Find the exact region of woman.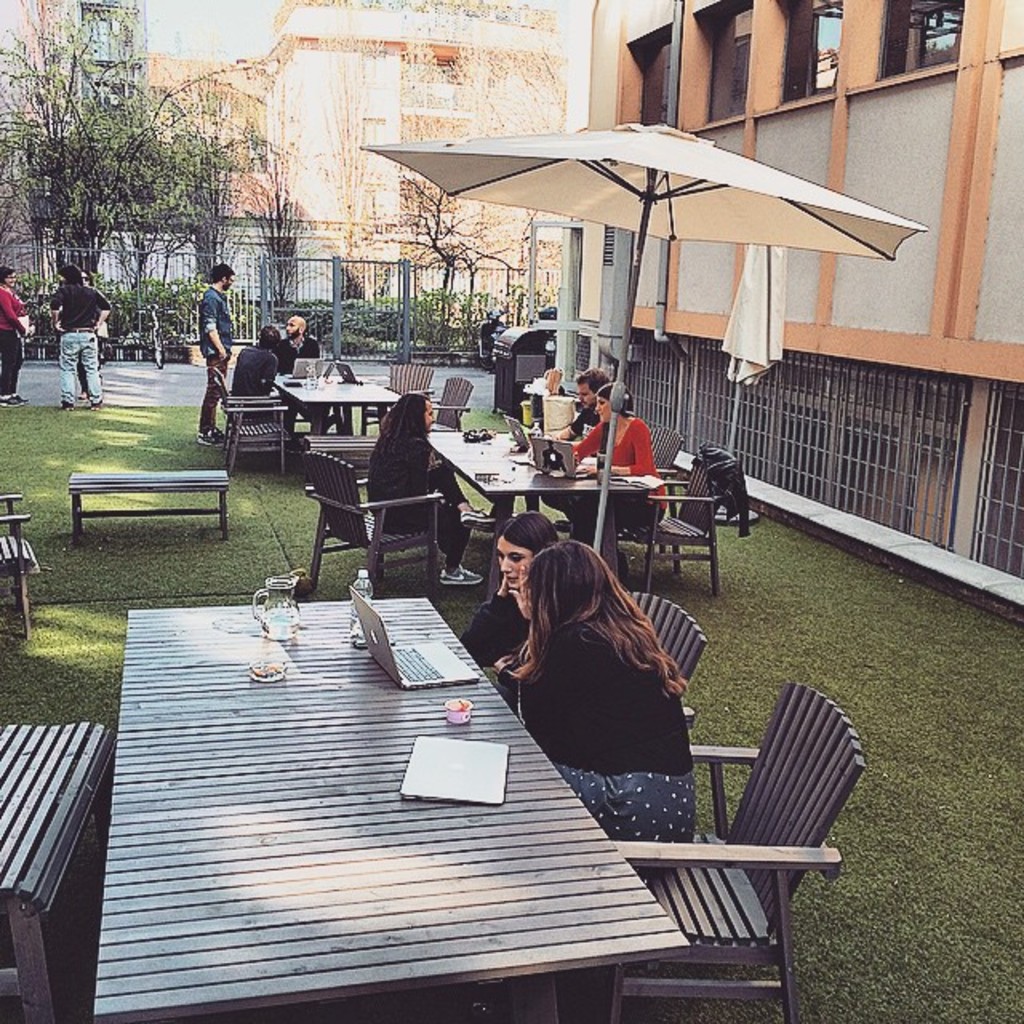
Exact region: box(459, 509, 560, 680).
